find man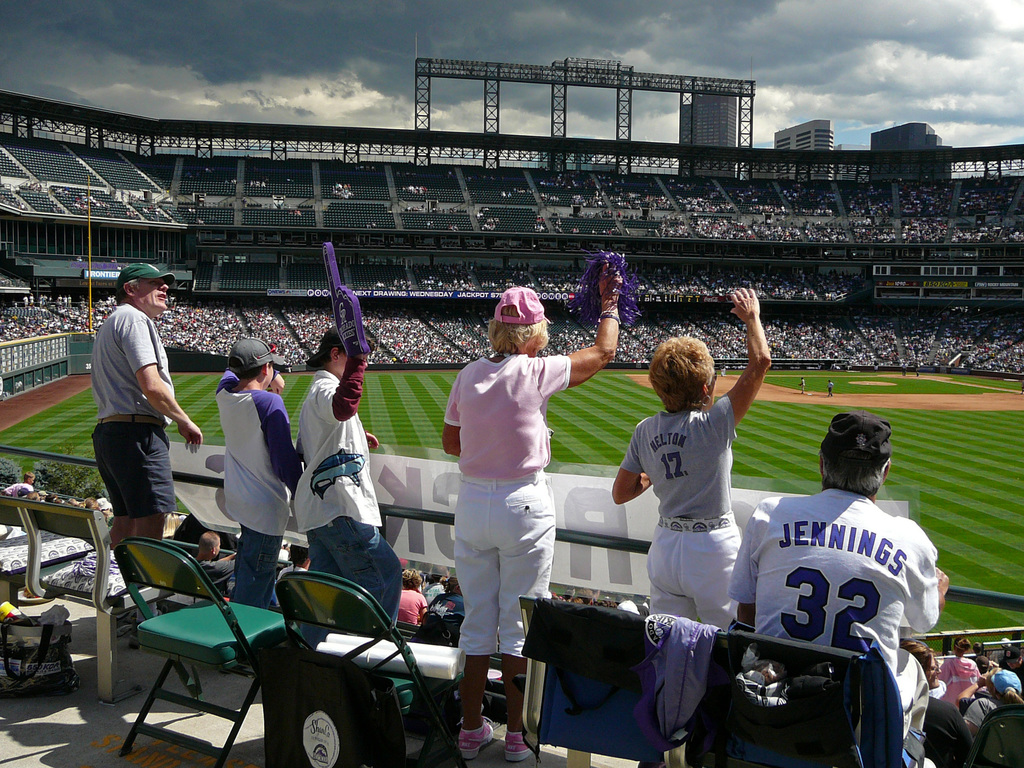
{"x1": 888, "y1": 643, "x2": 983, "y2": 767}
